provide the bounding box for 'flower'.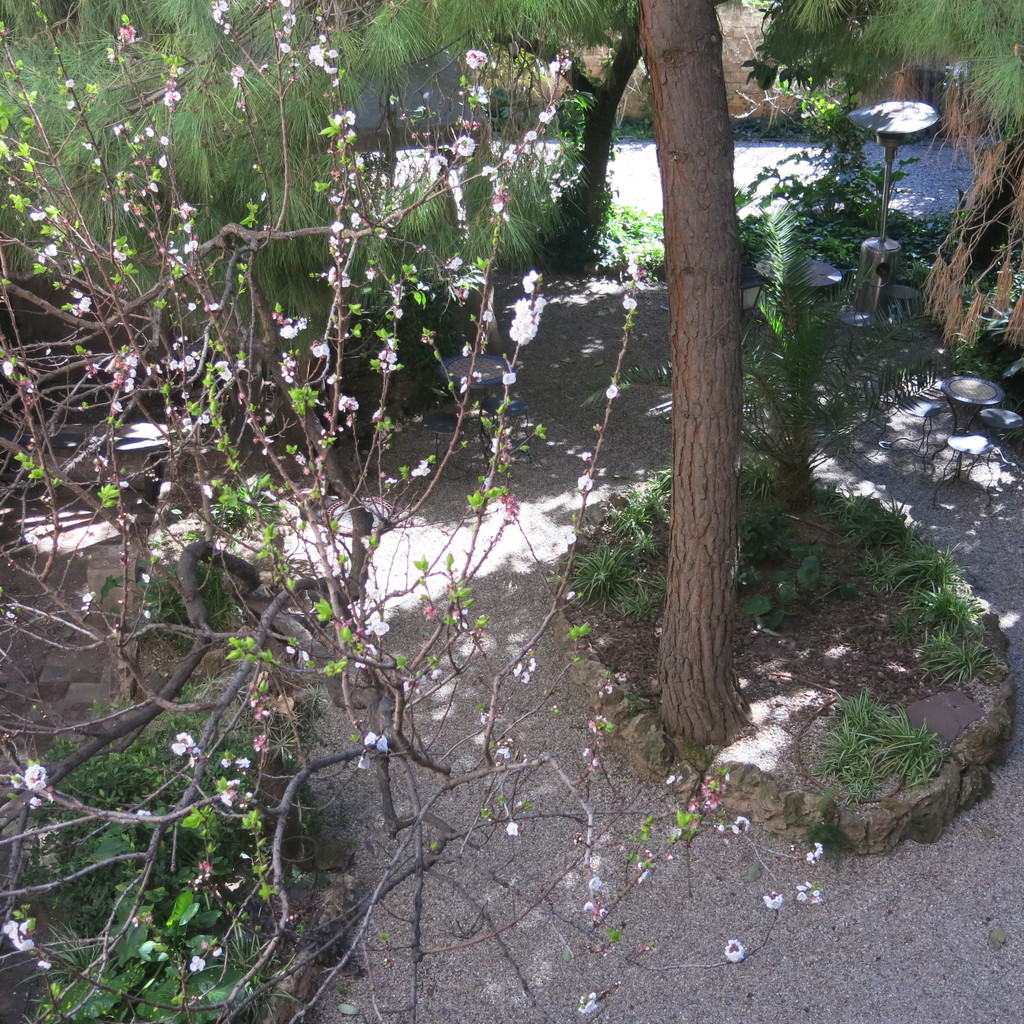
{"x1": 762, "y1": 891, "x2": 784, "y2": 908}.
